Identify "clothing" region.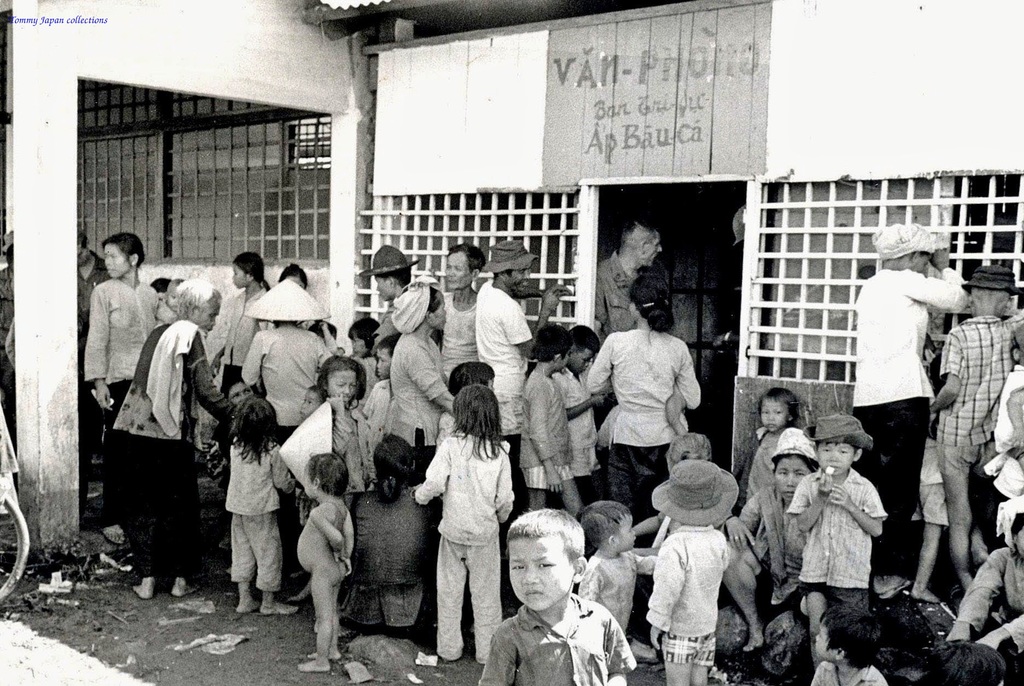
Region: [406,429,513,679].
